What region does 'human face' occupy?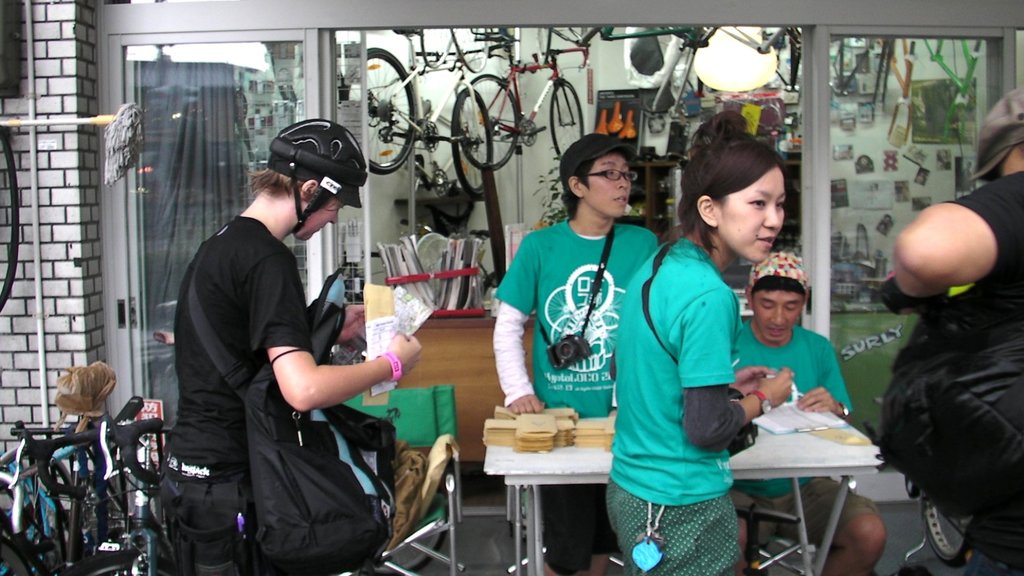
(294, 196, 346, 244).
